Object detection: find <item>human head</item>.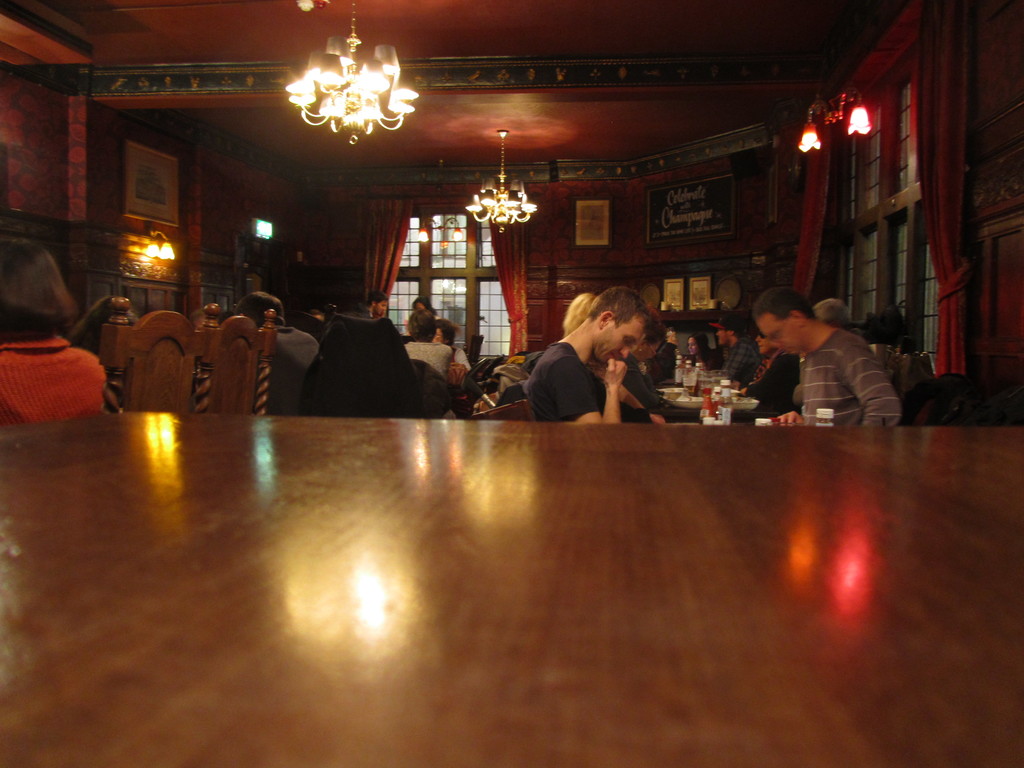
<bbox>412, 293, 440, 316</bbox>.
